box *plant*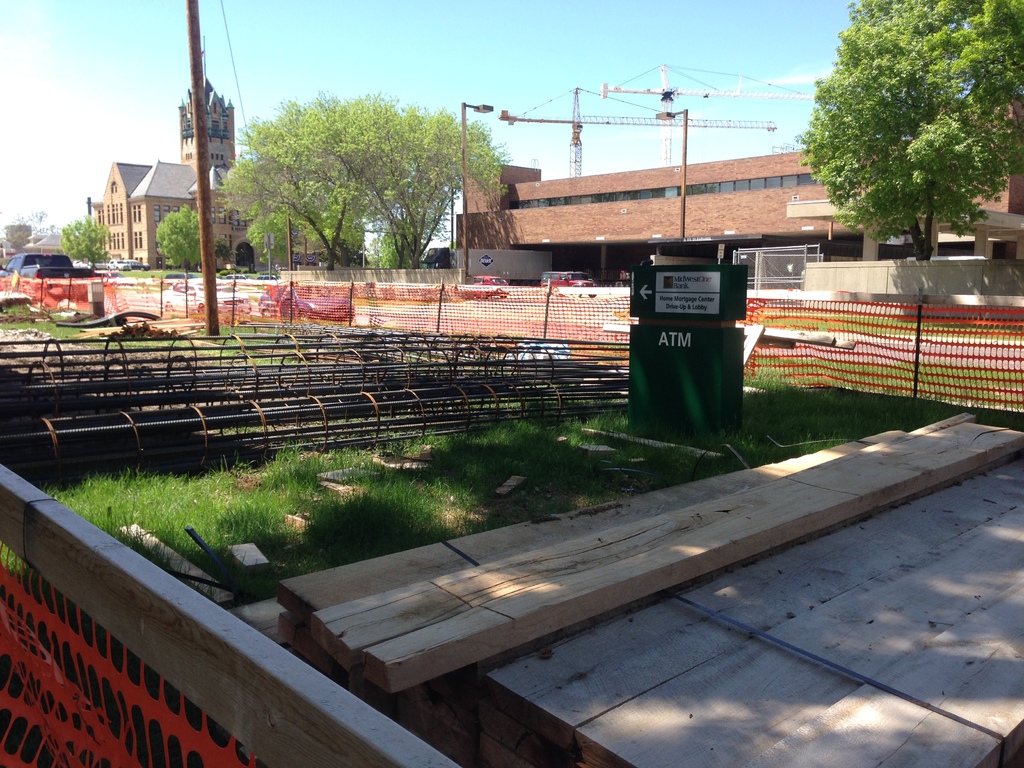
rect(60, 204, 111, 270)
